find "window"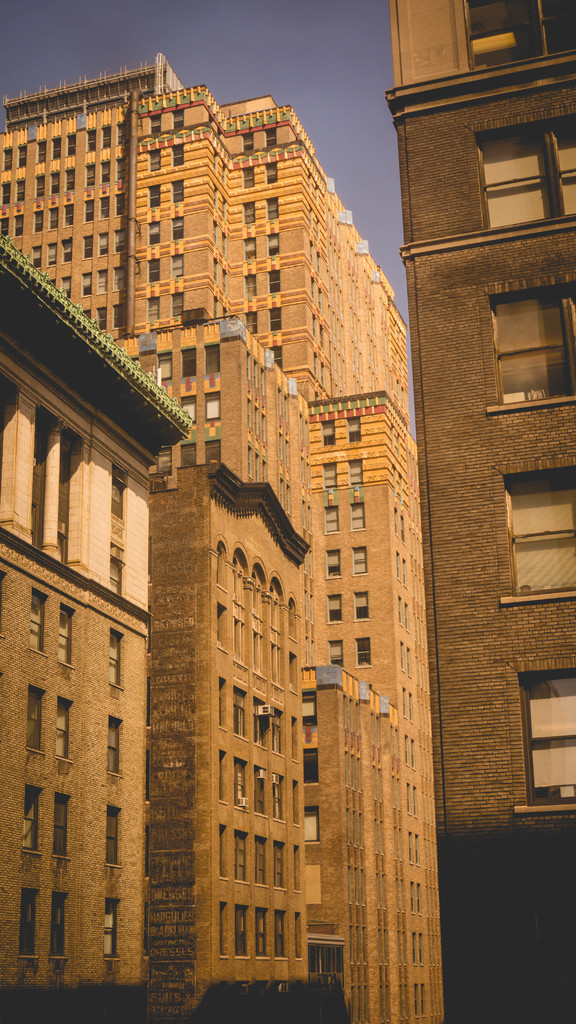
[x1=237, y1=911, x2=246, y2=955]
